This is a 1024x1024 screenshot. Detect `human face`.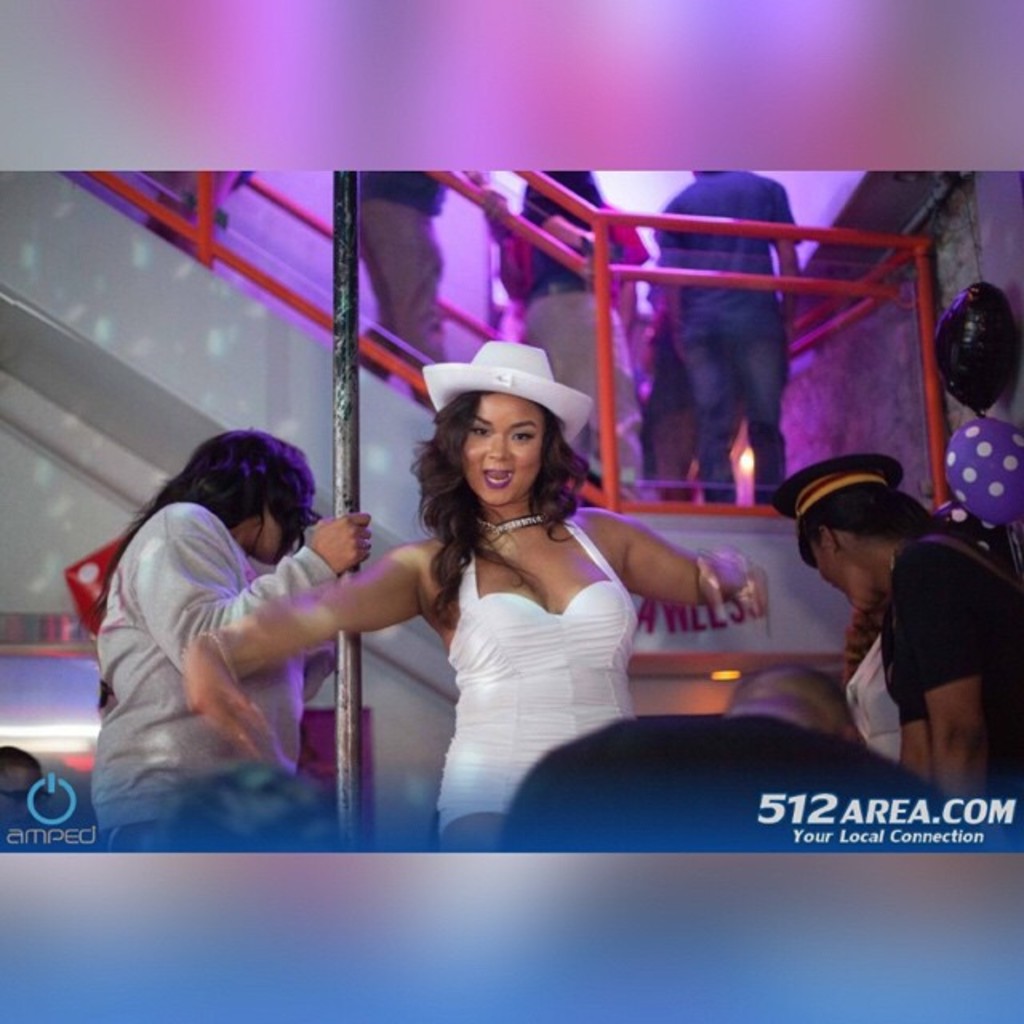
(445, 394, 574, 510).
